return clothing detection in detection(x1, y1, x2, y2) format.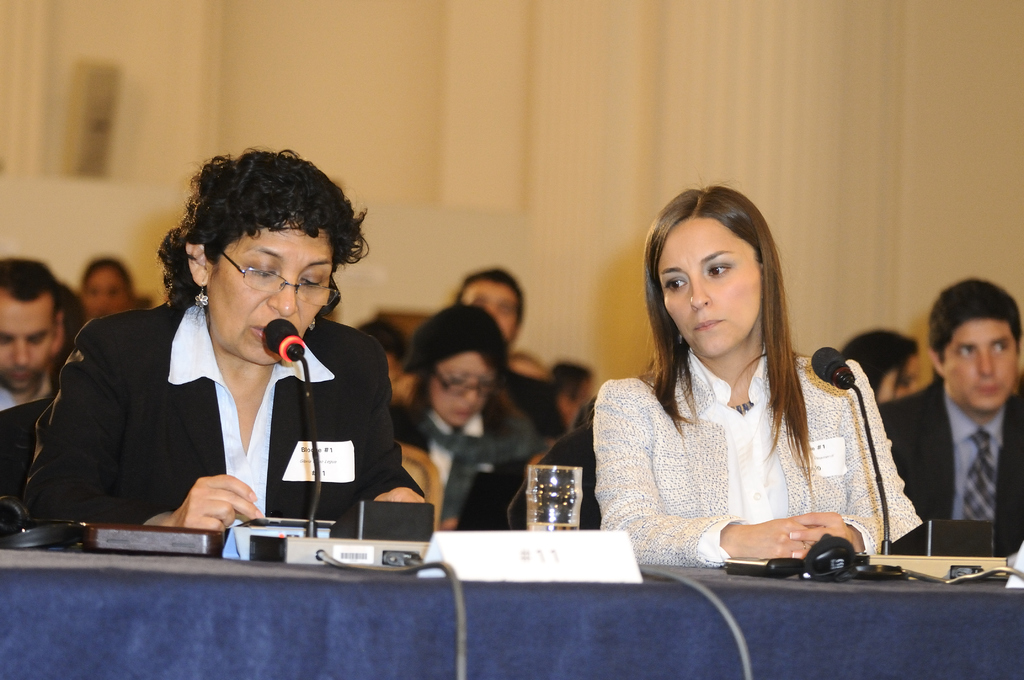
detection(0, 369, 63, 407).
